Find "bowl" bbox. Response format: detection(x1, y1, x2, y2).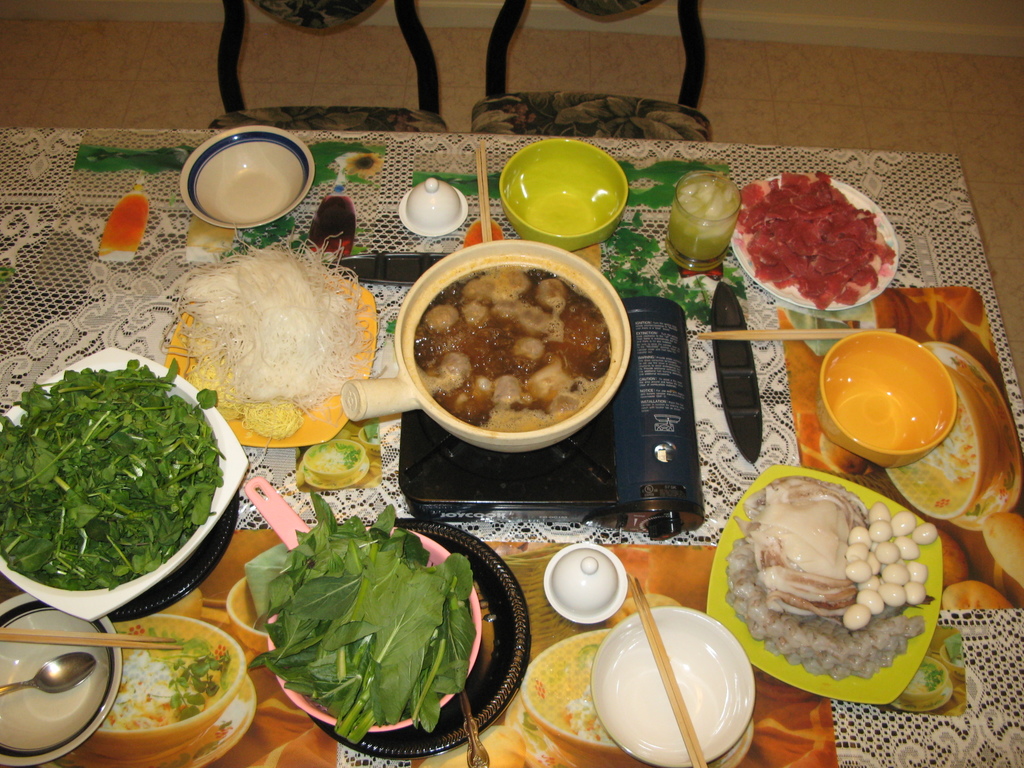
detection(499, 140, 639, 234).
